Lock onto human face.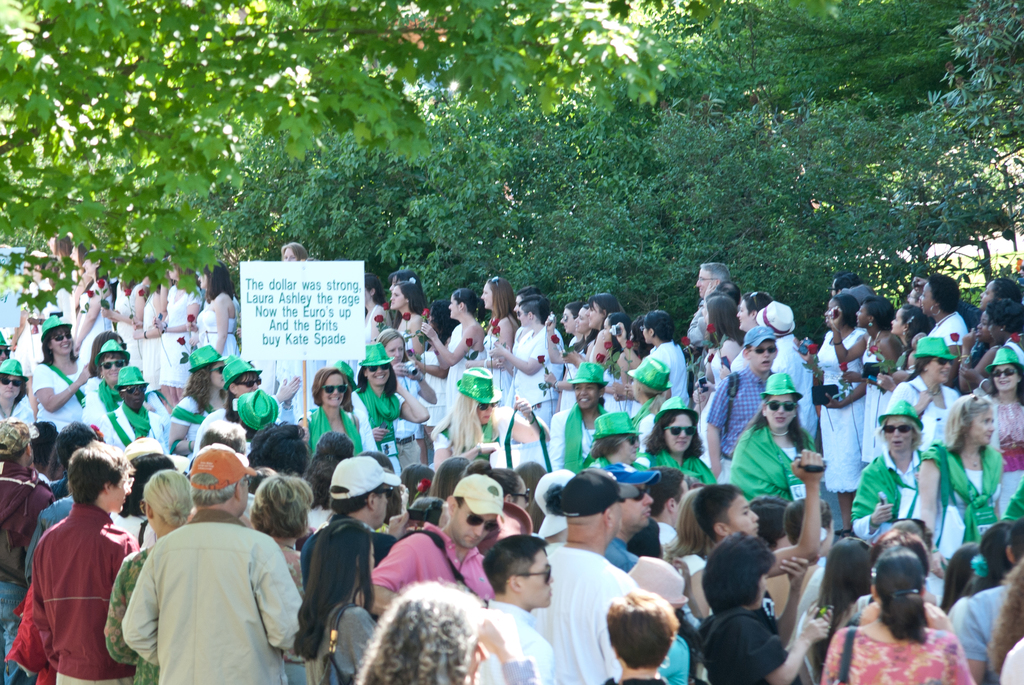
Locked: l=971, t=413, r=1000, b=444.
